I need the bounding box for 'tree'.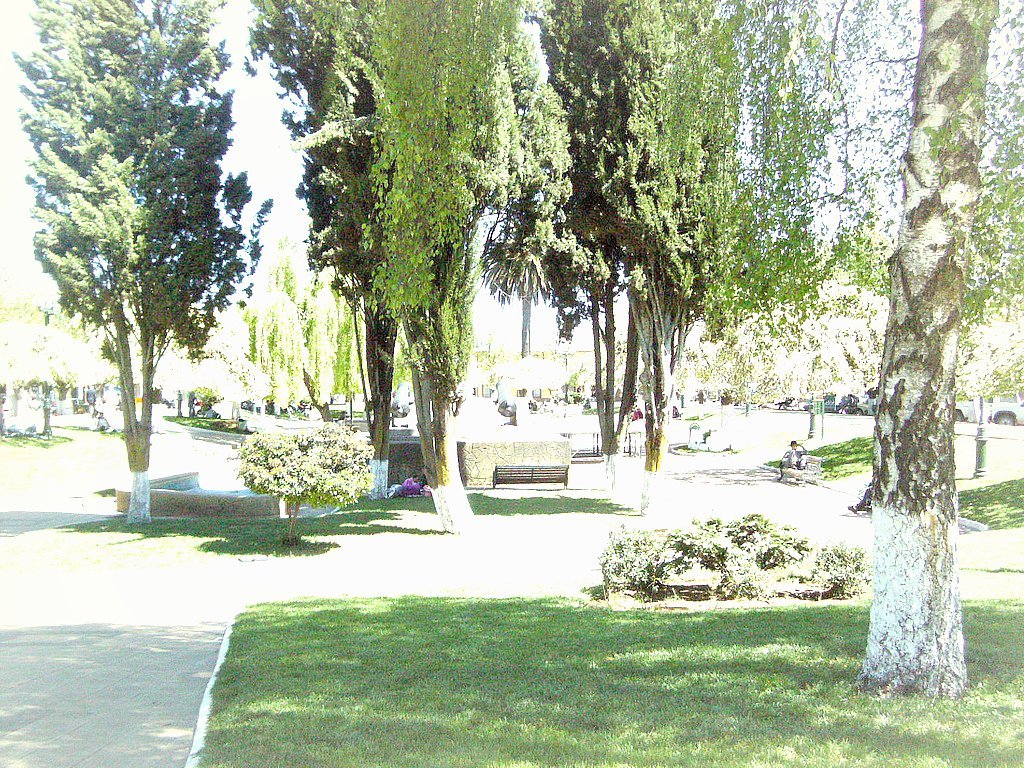
Here it is: 604, 6, 758, 507.
